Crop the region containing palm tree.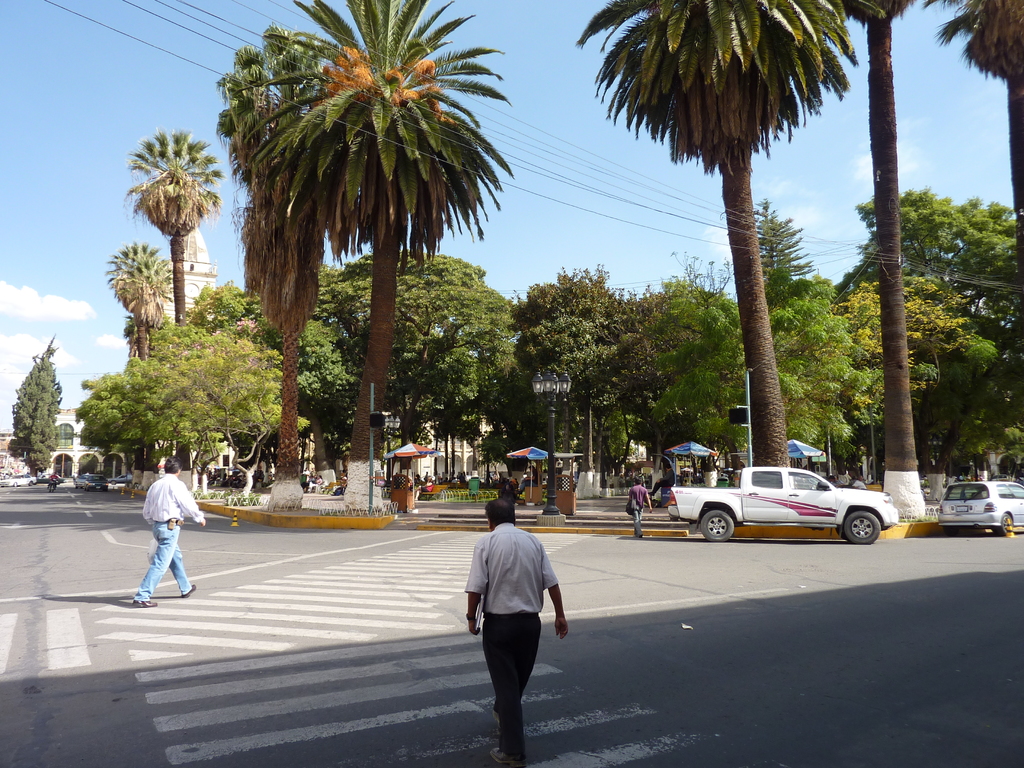
Crop region: region(842, 0, 936, 492).
